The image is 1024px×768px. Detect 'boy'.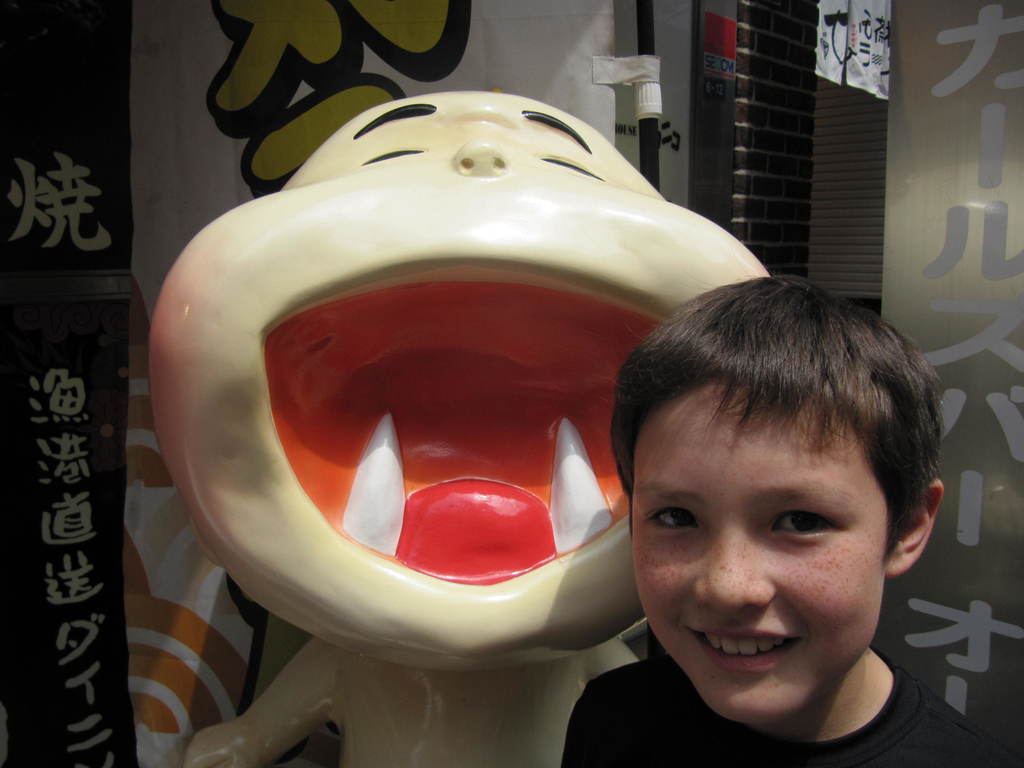
Detection: (550,274,1016,767).
